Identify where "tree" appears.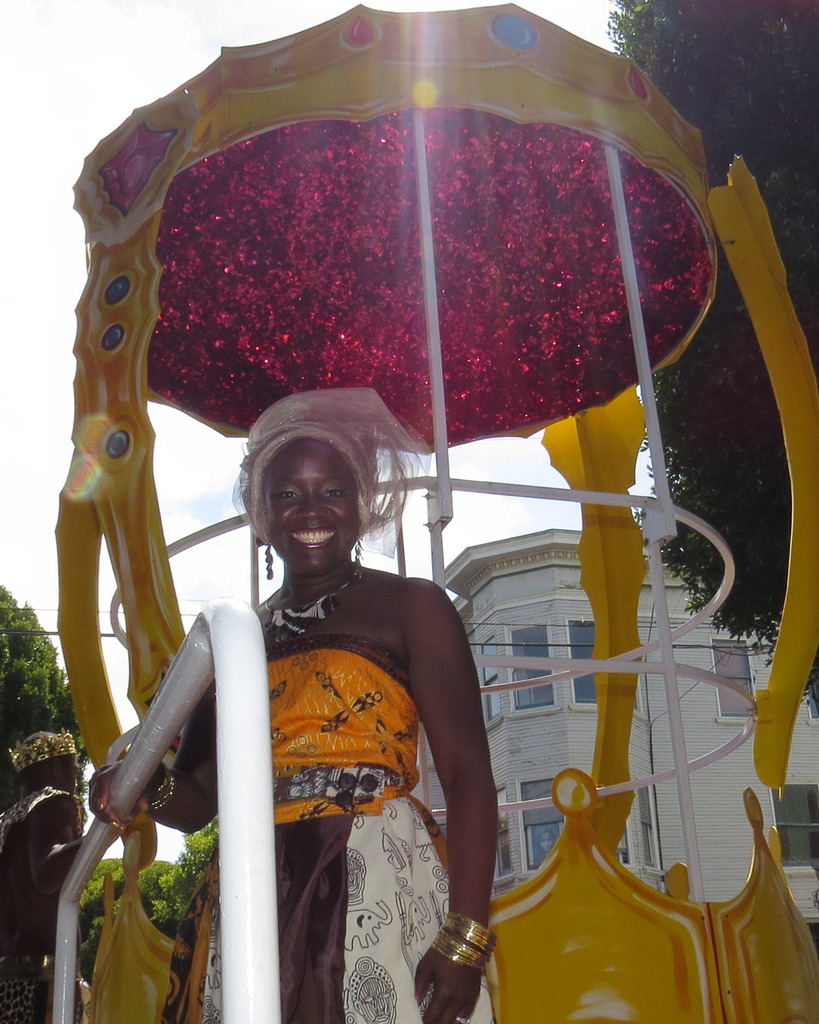
Appears at BBox(605, 0, 818, 718).
